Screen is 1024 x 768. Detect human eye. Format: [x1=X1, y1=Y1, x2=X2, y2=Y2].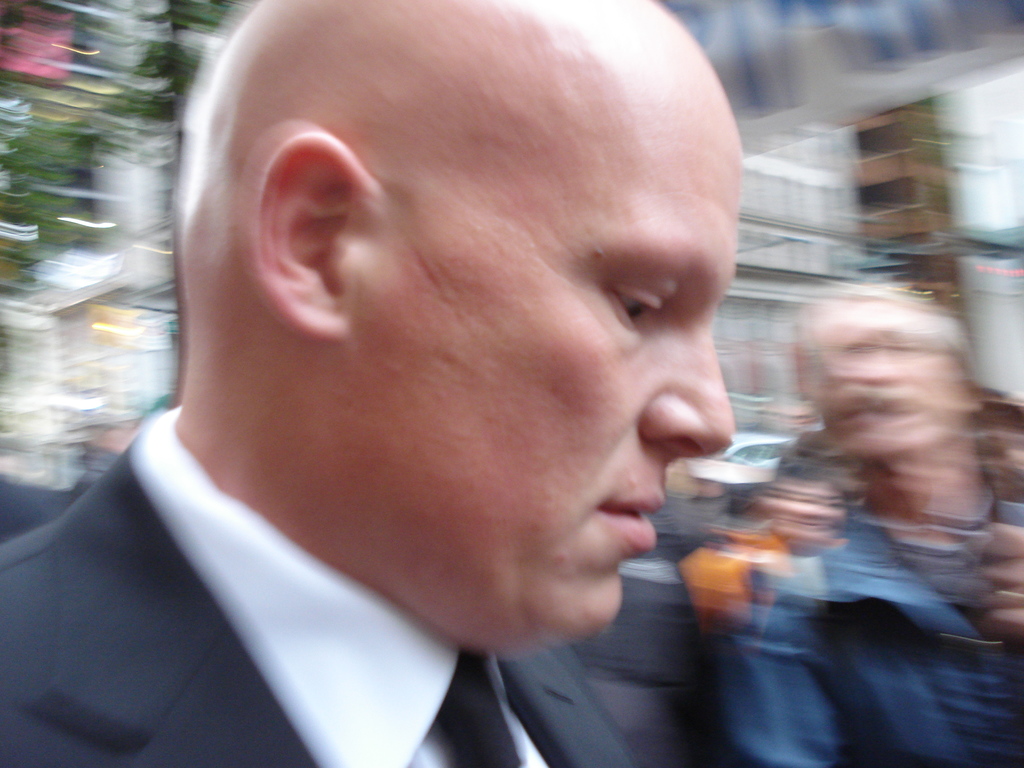
[x1=596, y1=278, x2=666, y2=333].
